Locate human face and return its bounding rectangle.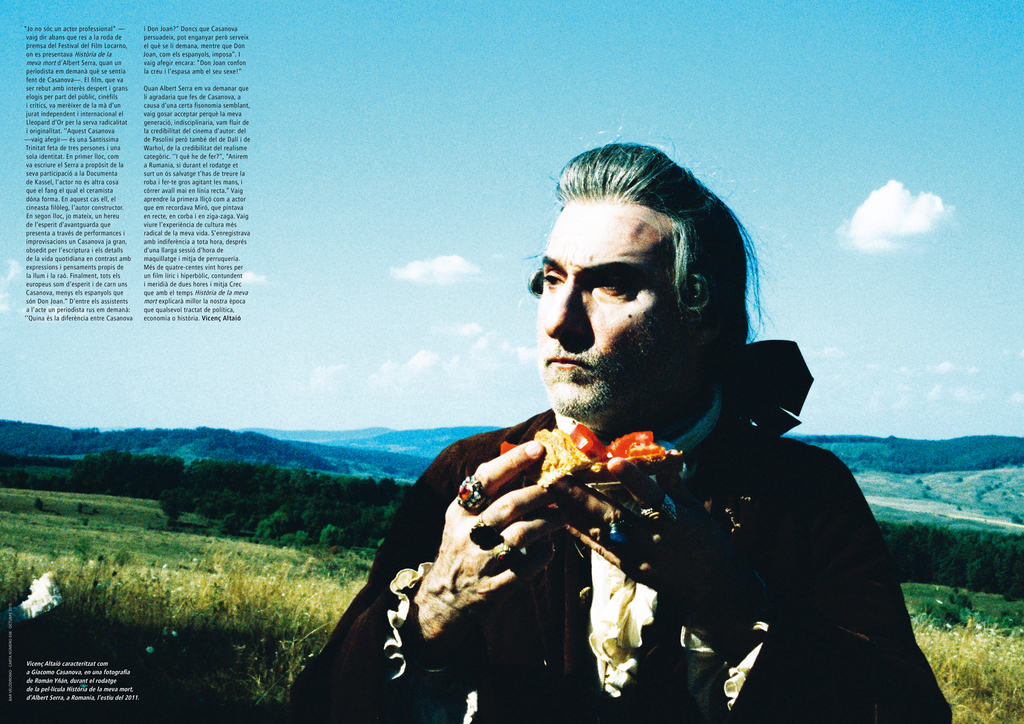
539:199:689:417.
